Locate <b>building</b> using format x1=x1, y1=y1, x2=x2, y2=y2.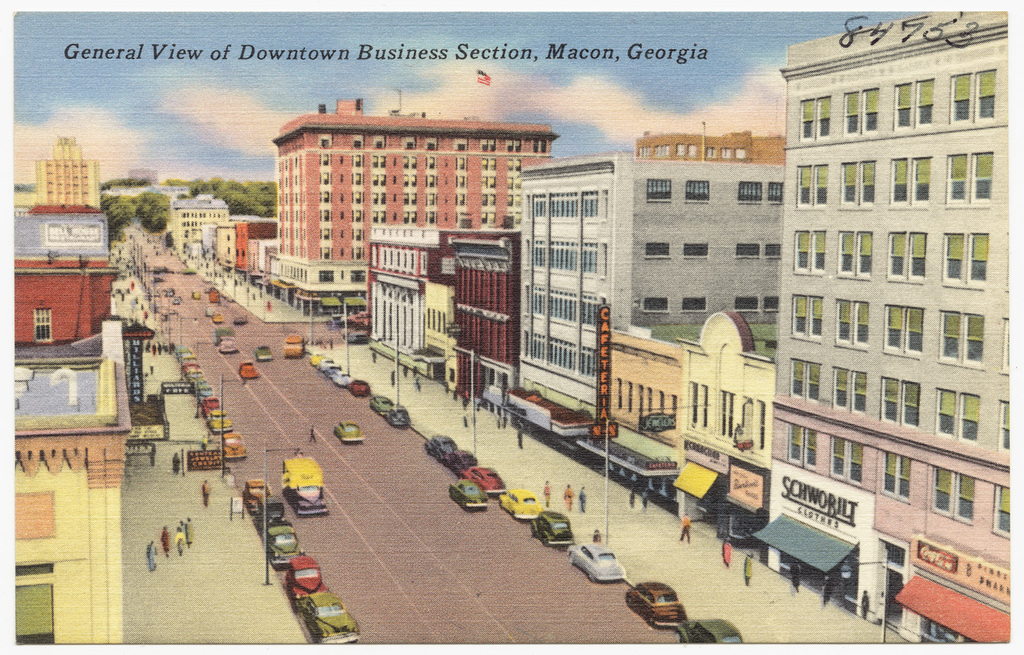
x1=485, y1=171, x2=786, y2=399.
